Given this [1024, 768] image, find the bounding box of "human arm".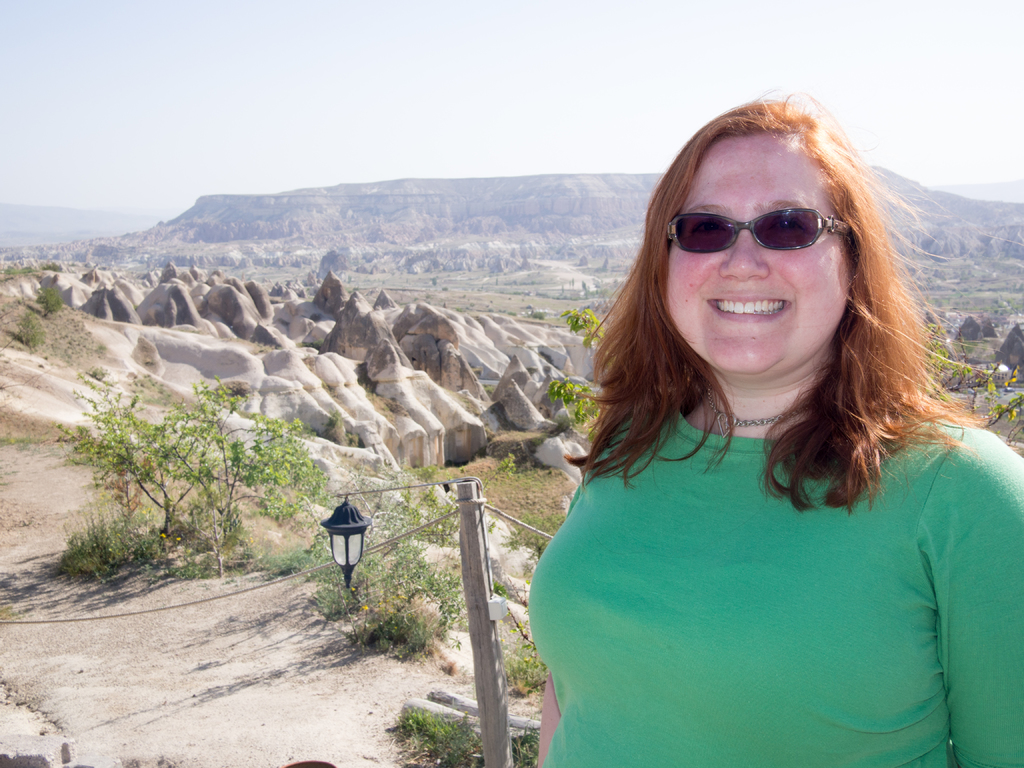
{"x1": 914, "y1": 422, "x2": 1022, "y2": 765}.
